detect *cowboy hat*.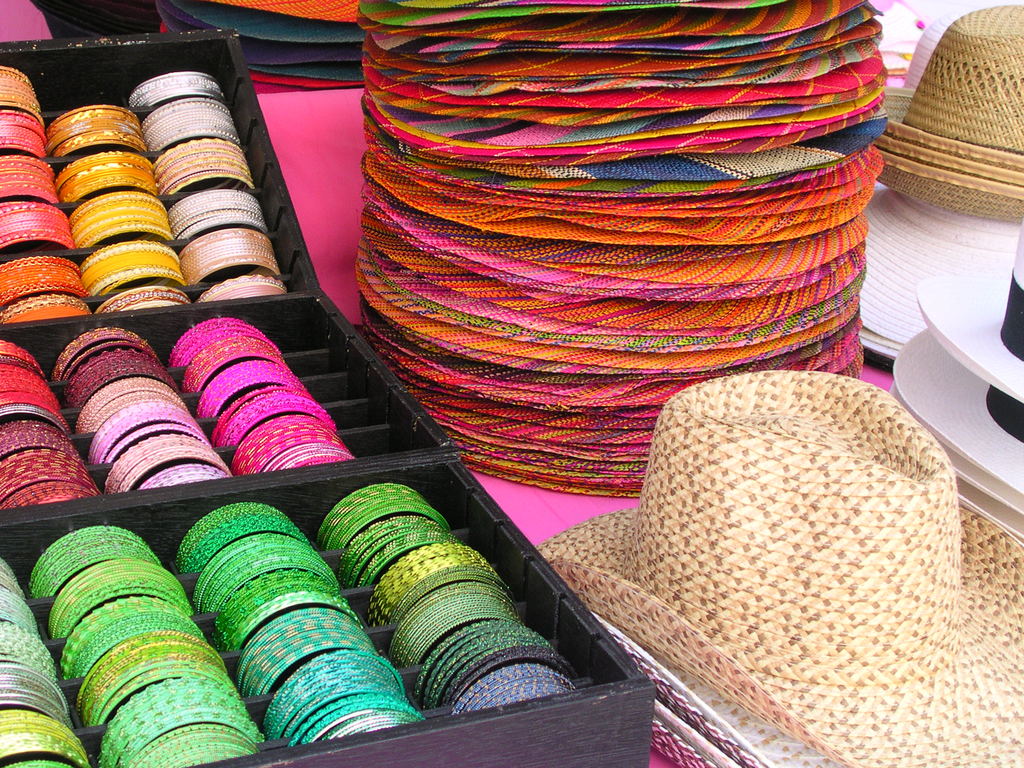
Detected at detection(542, 353, 984, 741).
